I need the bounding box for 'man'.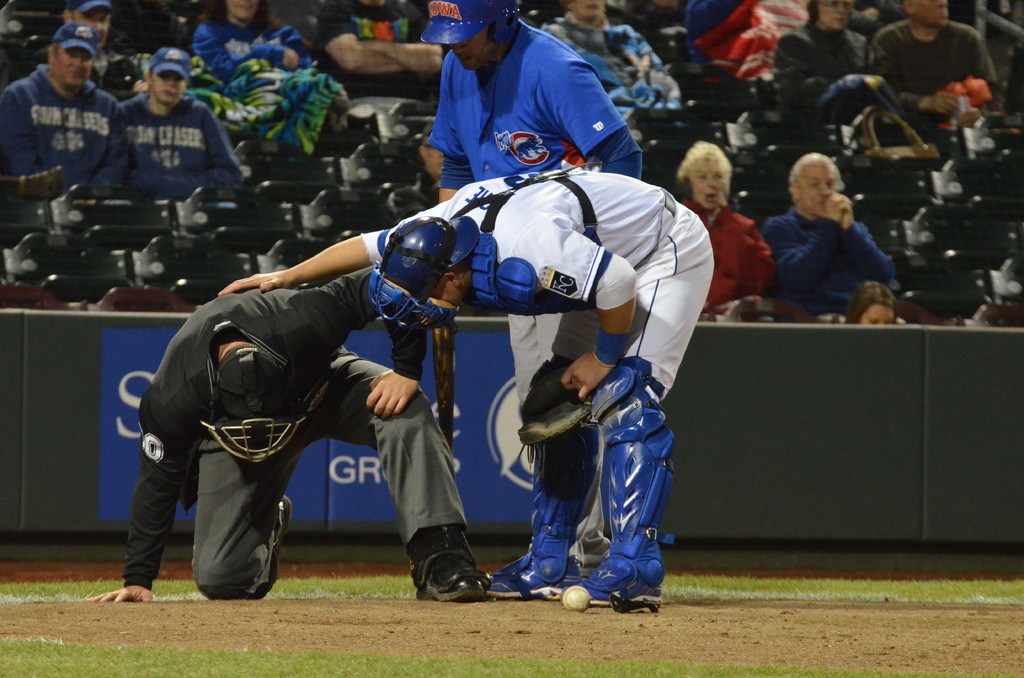
Here it is: left=113, top=0, right=206, bottom=52.
